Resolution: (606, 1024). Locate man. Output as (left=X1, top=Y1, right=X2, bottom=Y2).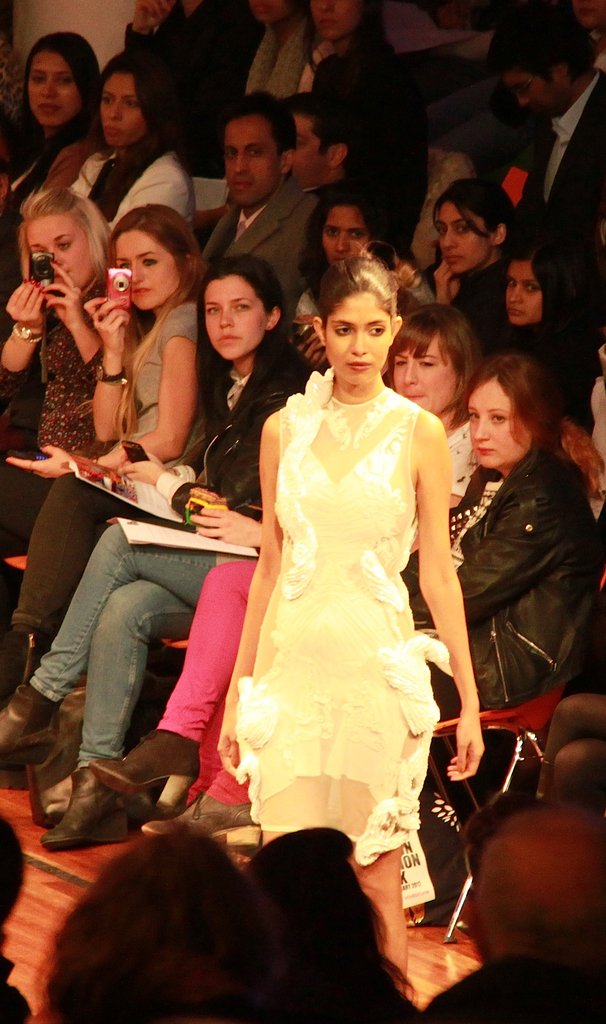
(left=487, top=32, right=605, bottom=260).
